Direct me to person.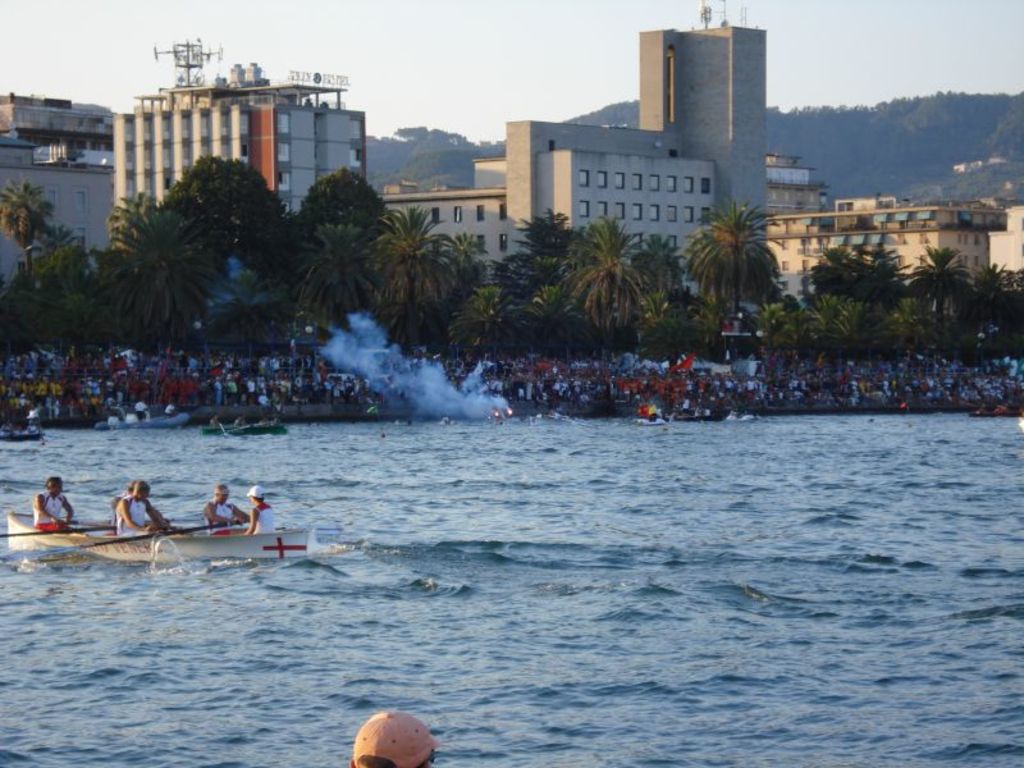
Direction: bbox=(351, 705, 443, 767).
